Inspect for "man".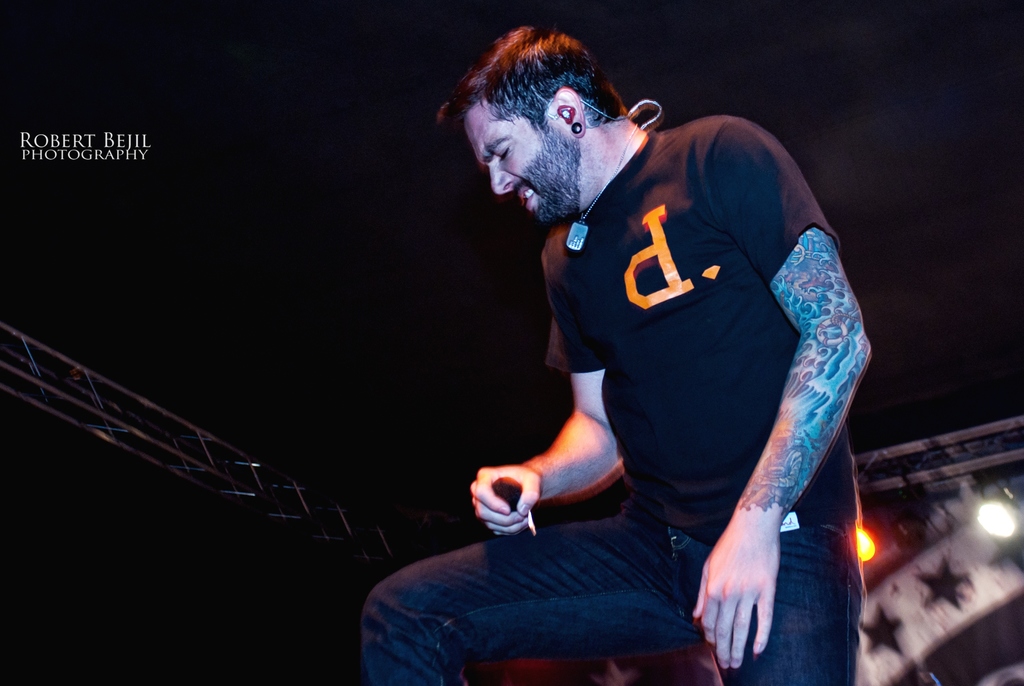
Inspection: [left=383, top=25, right=897, bottom=669].
